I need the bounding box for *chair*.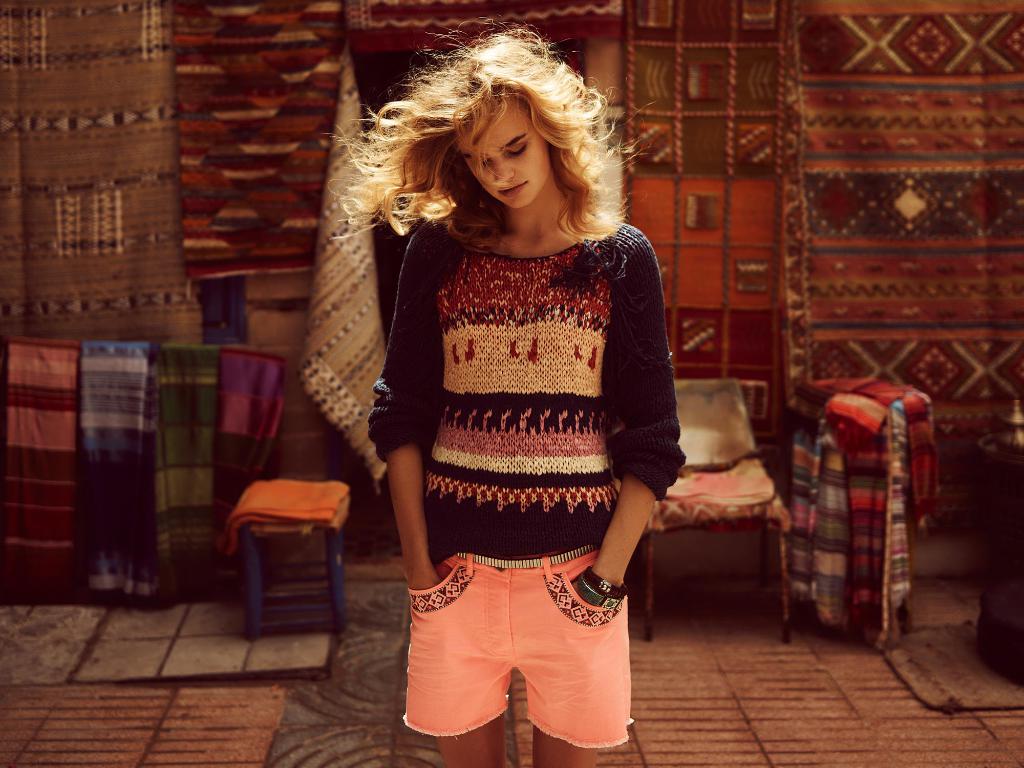
Here it is: rect(644, 382, 794, 639).
